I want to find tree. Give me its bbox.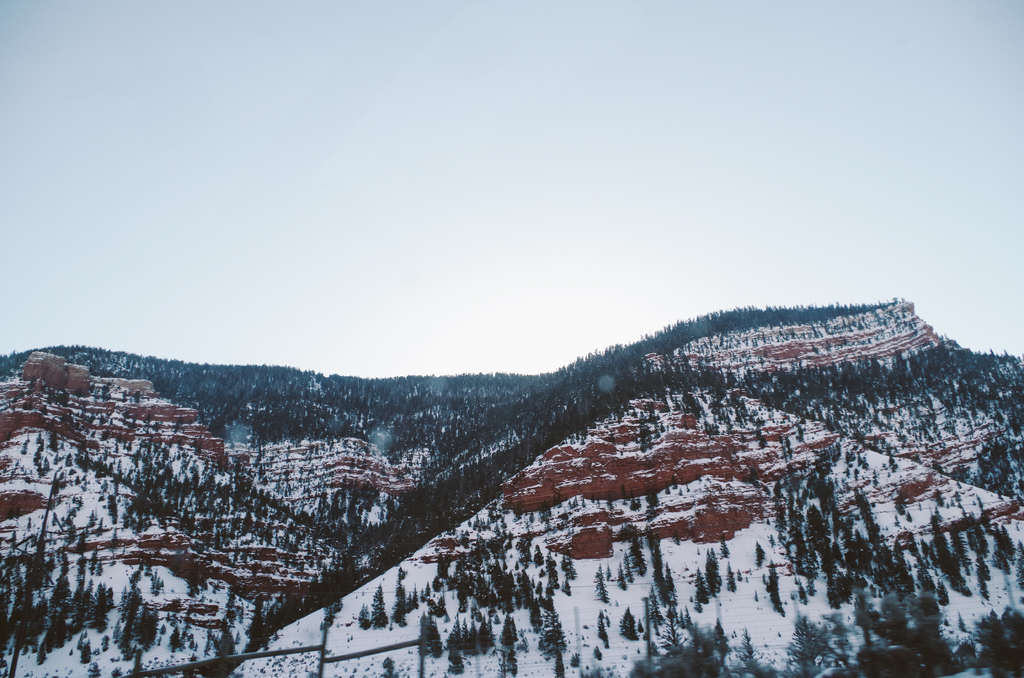
[536,609,566,656].
